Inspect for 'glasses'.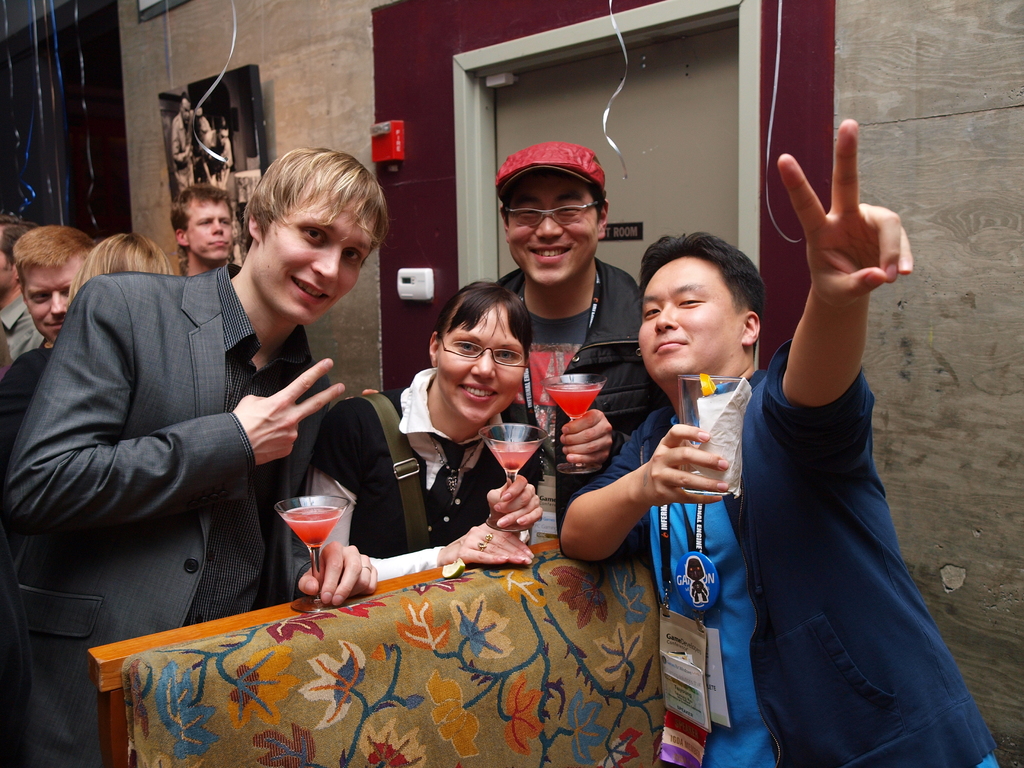
Inspection: box(436, 333, 525, 369).
